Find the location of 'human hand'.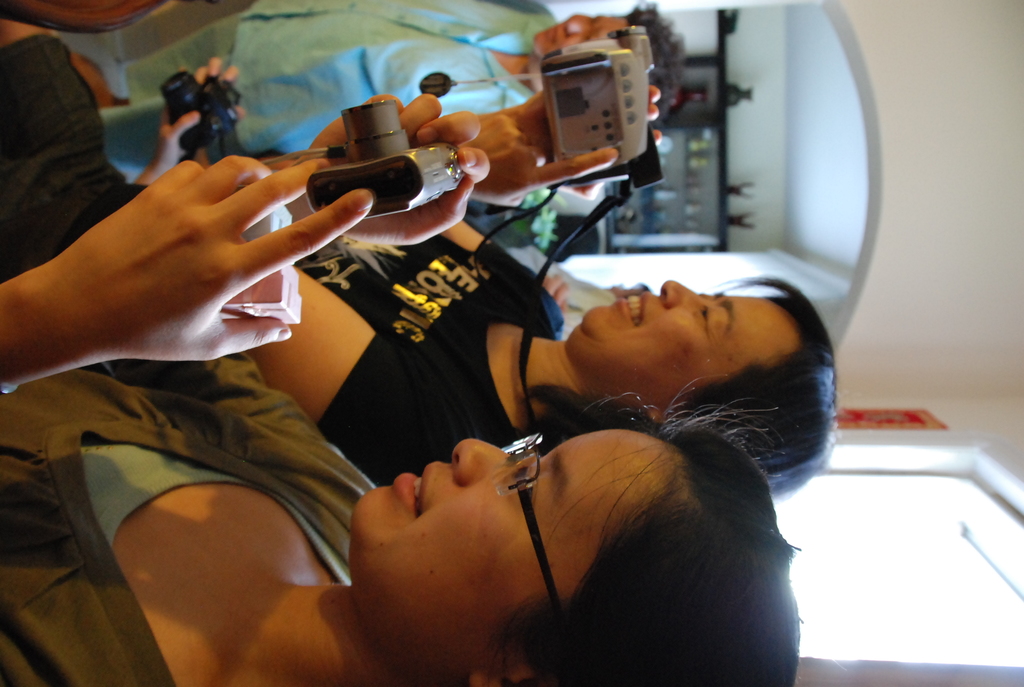
Location: (x1=180, y1=58, x2=246, y2=123).
